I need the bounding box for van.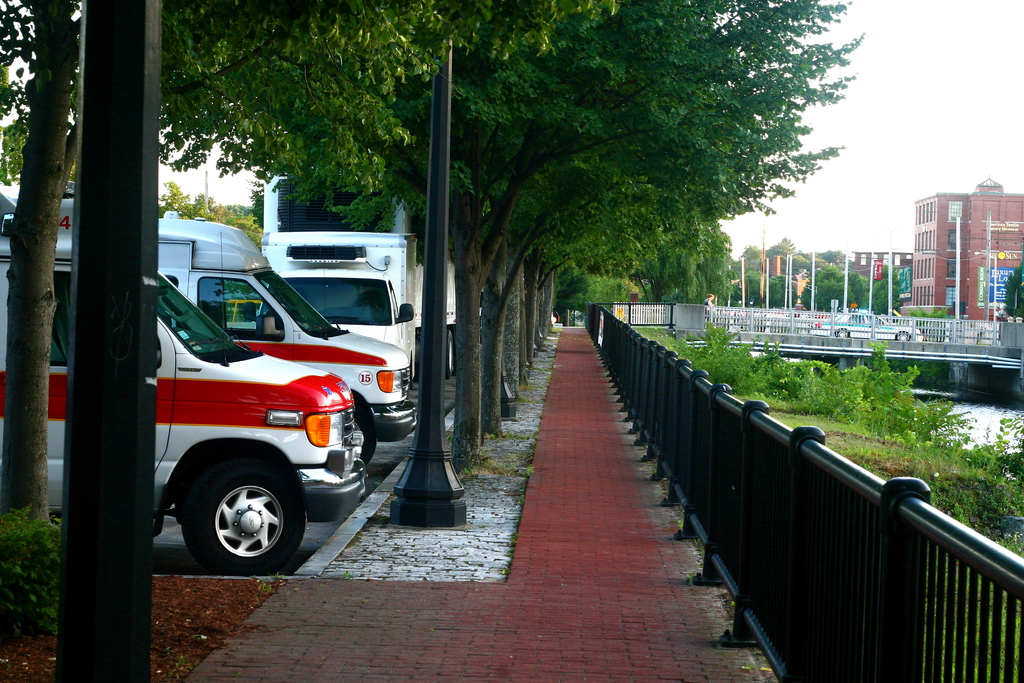
Here it is: {"left": 0, "top": 204, "right": 418, "bottom": 462}.
